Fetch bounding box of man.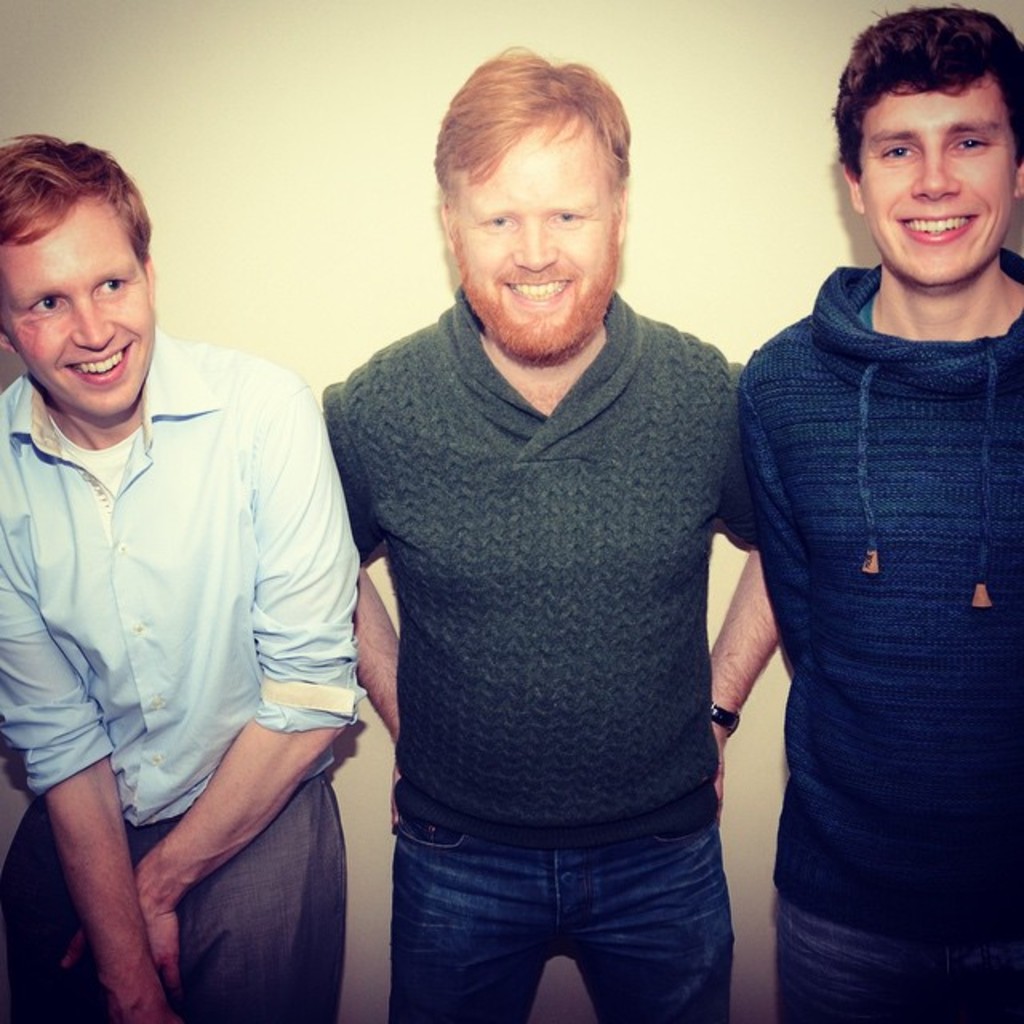
Bbox: 6, 115, 355, 987.
